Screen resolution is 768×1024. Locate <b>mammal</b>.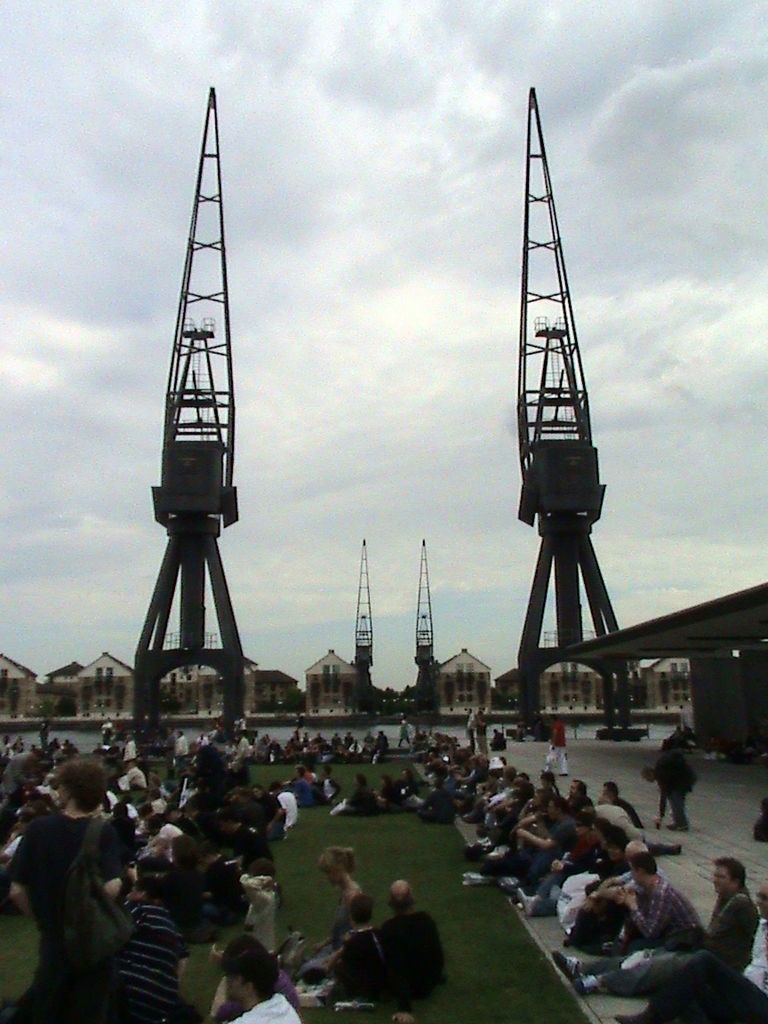
<region>557, 851, 767, 1005</region>.
